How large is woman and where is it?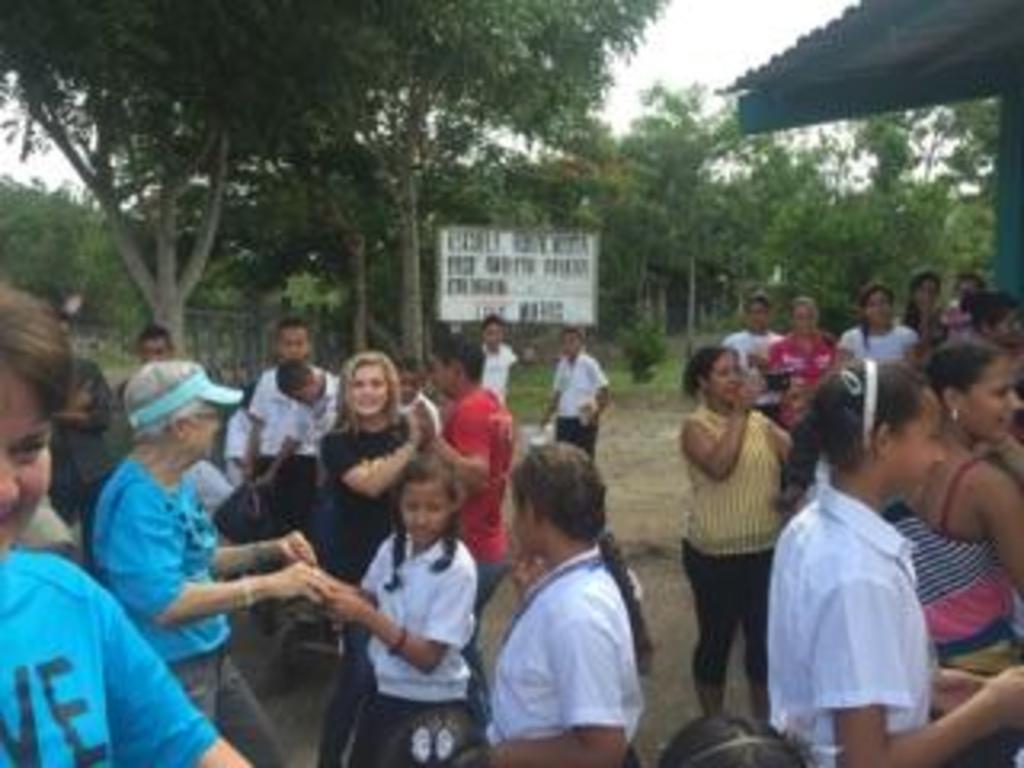
Bounding box: <region>896, 269, 938, 365</region>.
